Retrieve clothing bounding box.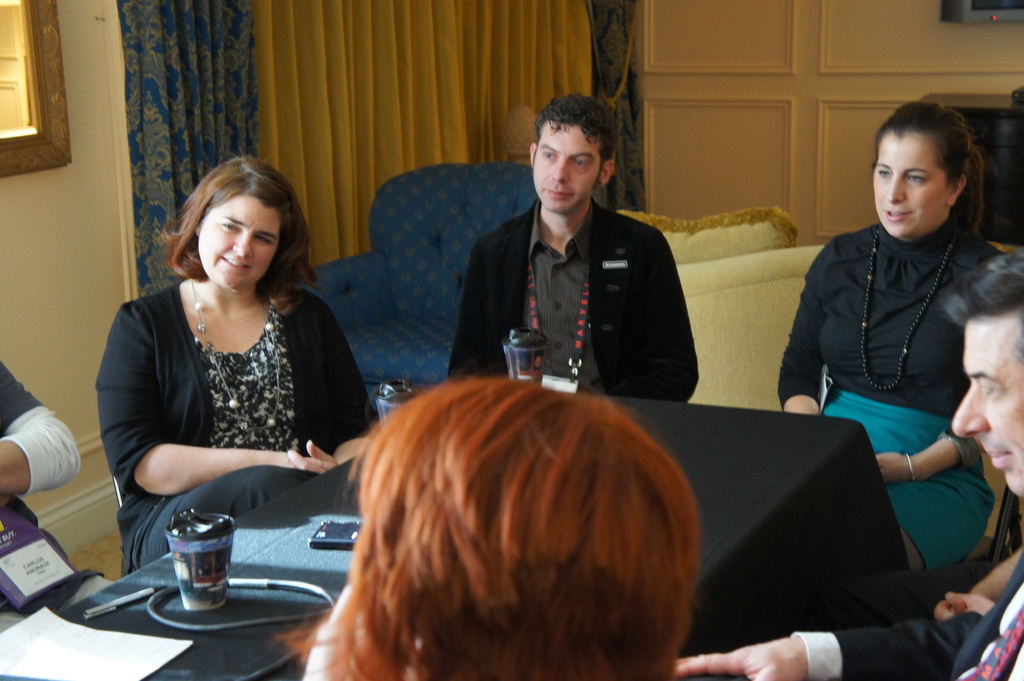
Bounding box: 459,203,703,418.
